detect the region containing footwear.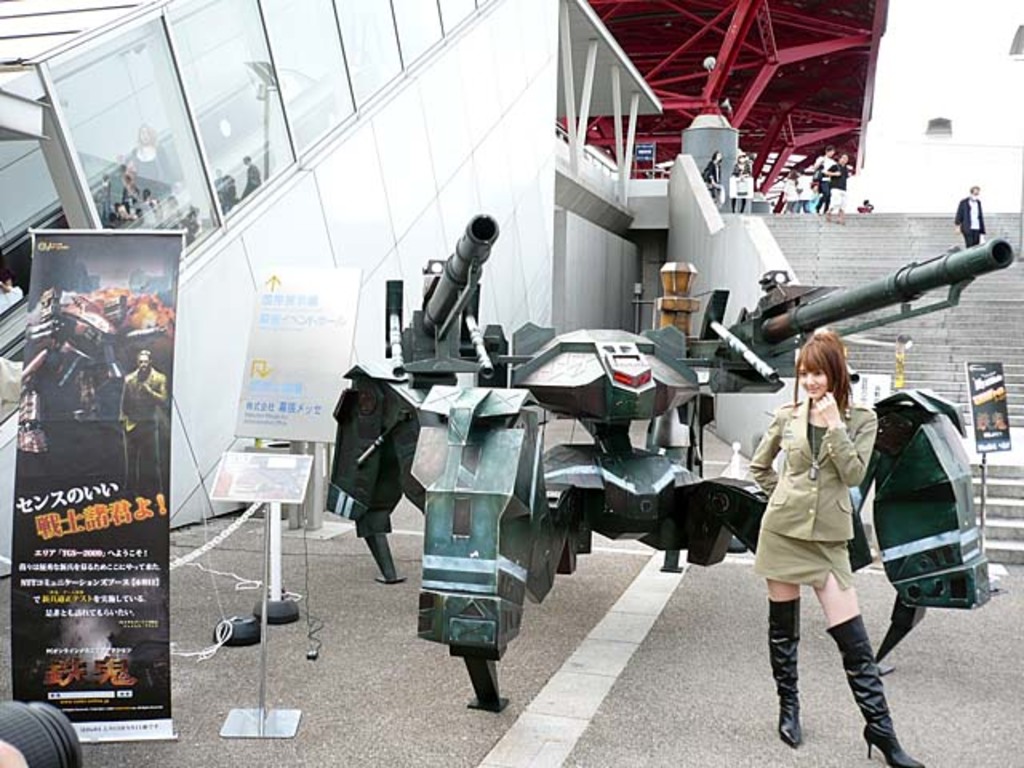
Rect(834, 614, 925, 763).
